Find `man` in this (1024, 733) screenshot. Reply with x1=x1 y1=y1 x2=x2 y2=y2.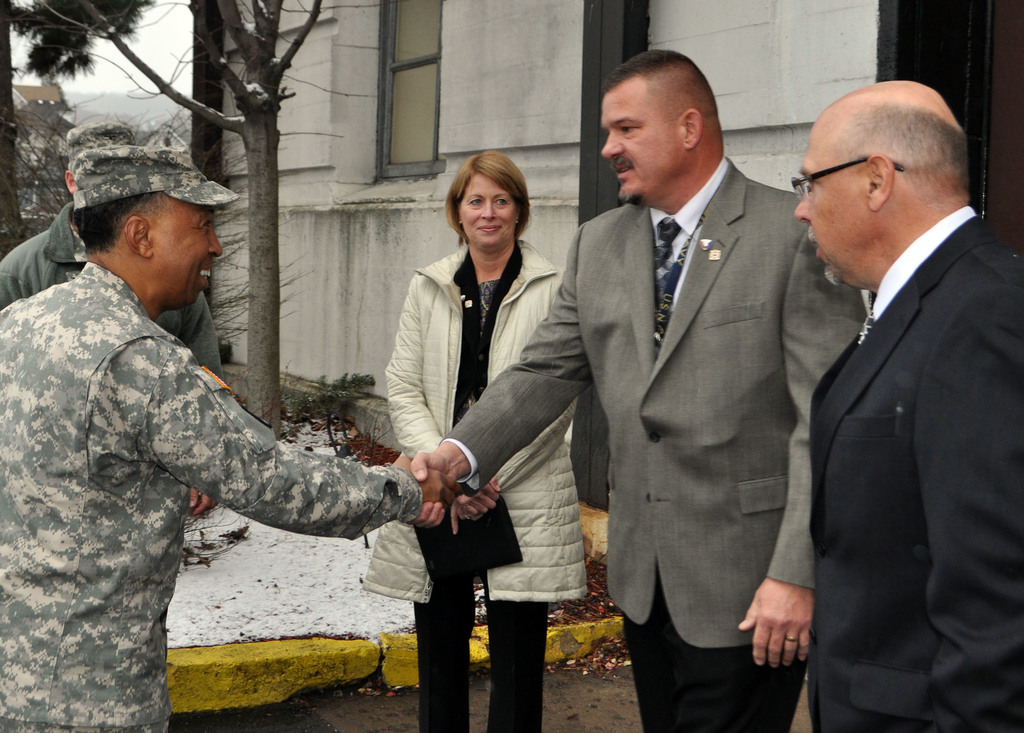
x1=0 y1=119 x2=224 y2=518.
